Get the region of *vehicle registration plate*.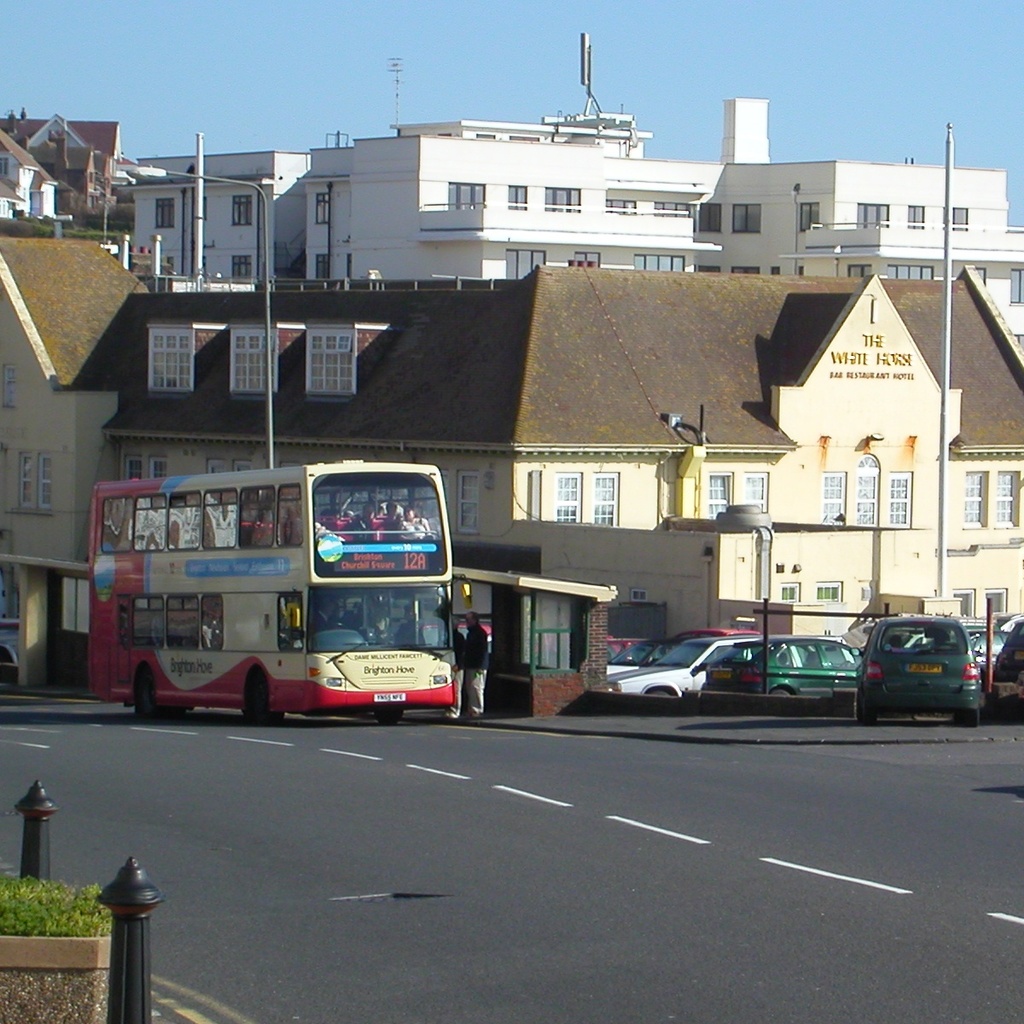
detection(370, 687, 405, 701).
